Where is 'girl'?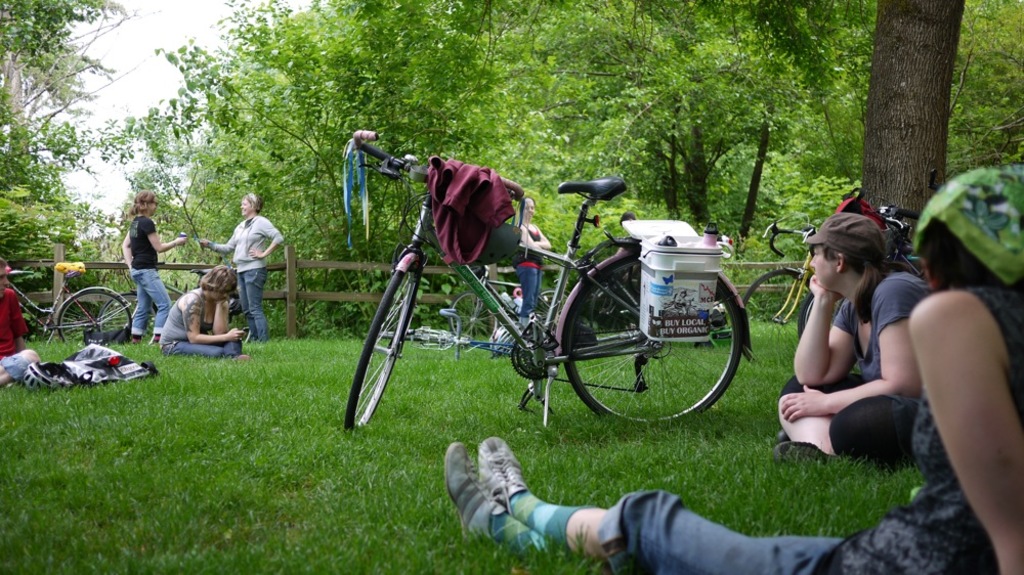
x1=781 y1=211 x2=937 y2=457.
